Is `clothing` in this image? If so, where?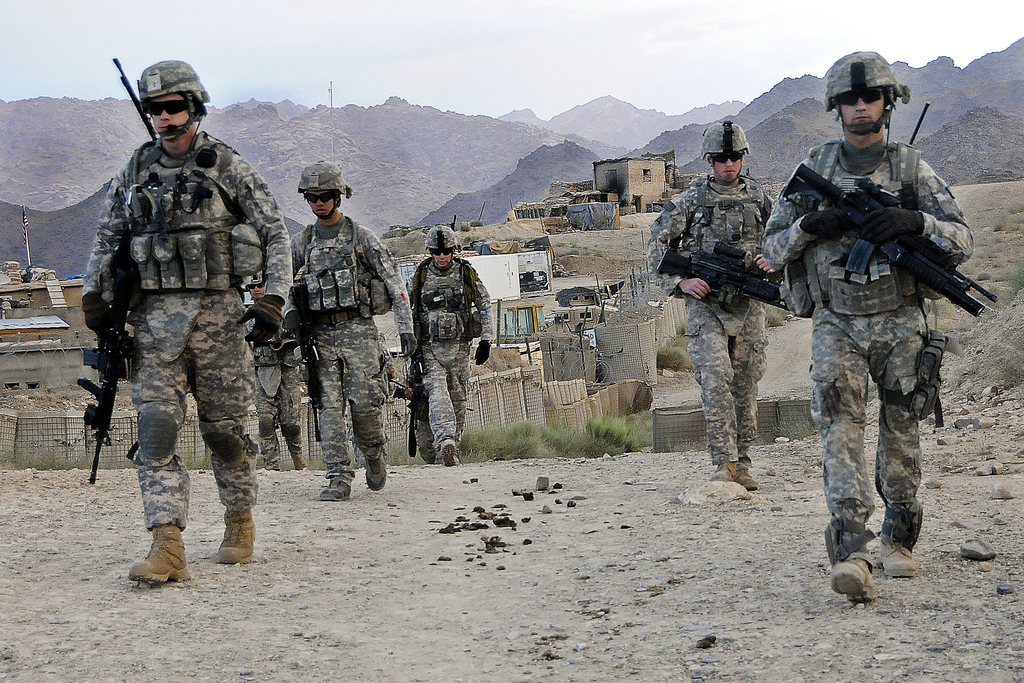
Yes, at 410:253:490:446.
